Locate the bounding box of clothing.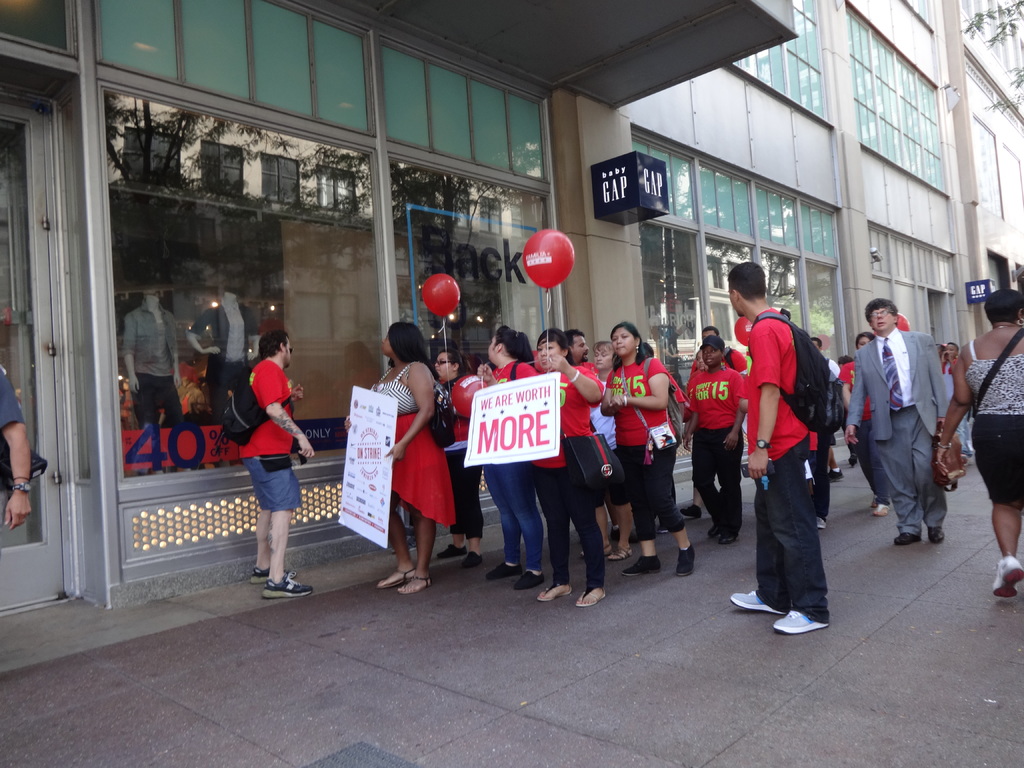
Bounding box: detection(689, 364, 746, 428).
